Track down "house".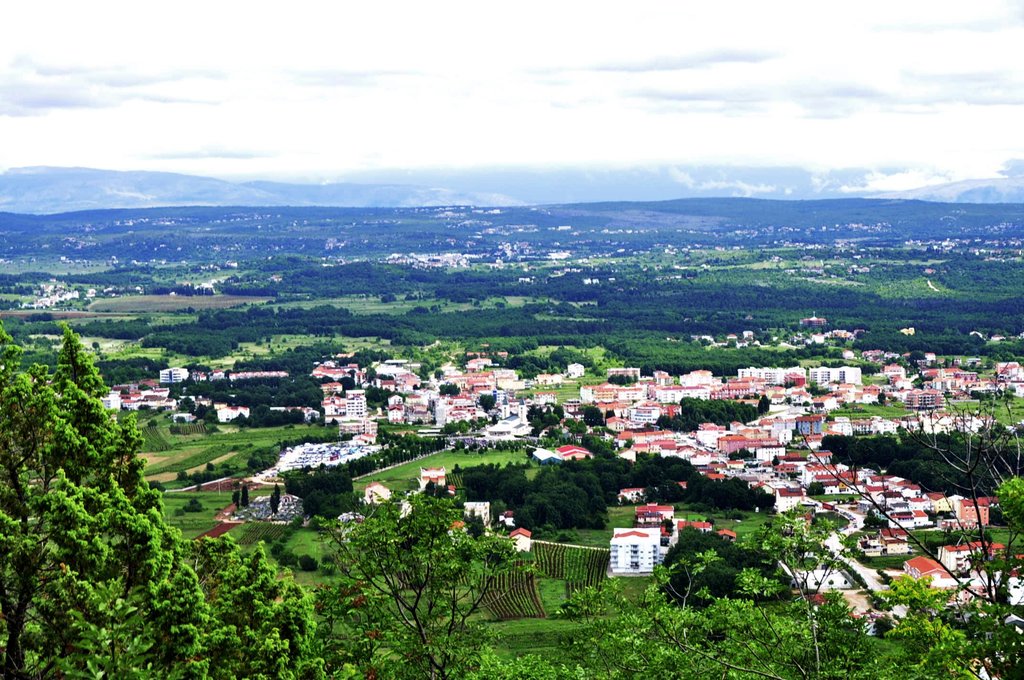
Tracked to (left=97, top=368, right=189, bottom=407).
